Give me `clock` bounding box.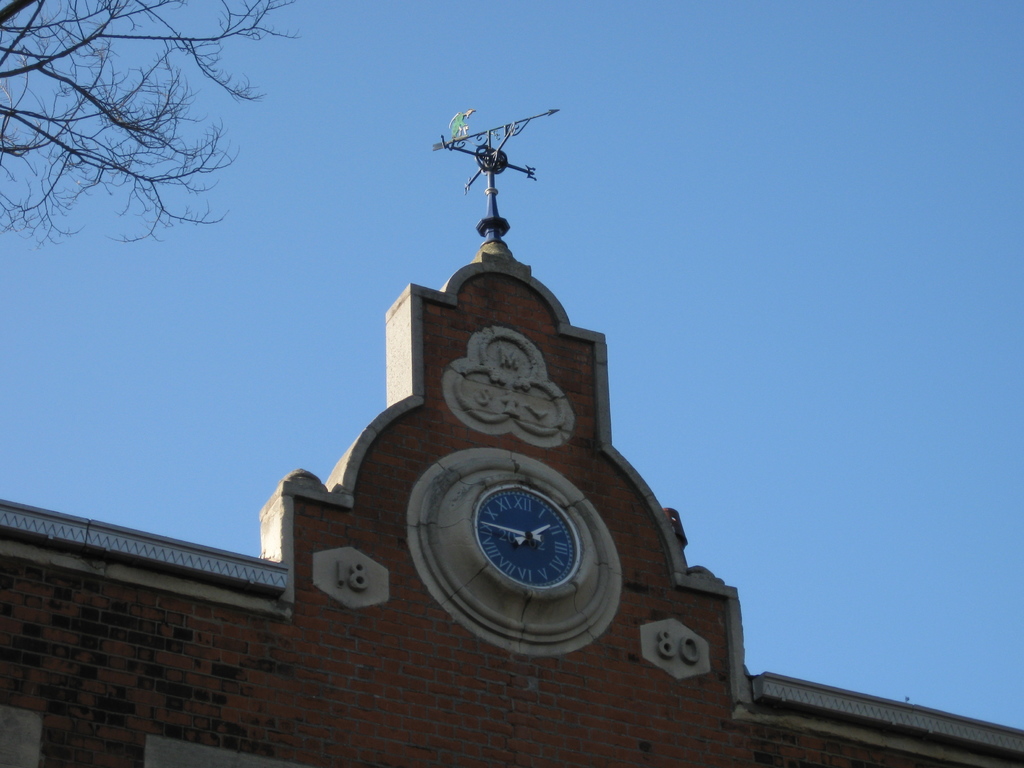
(414,463,606,643).
